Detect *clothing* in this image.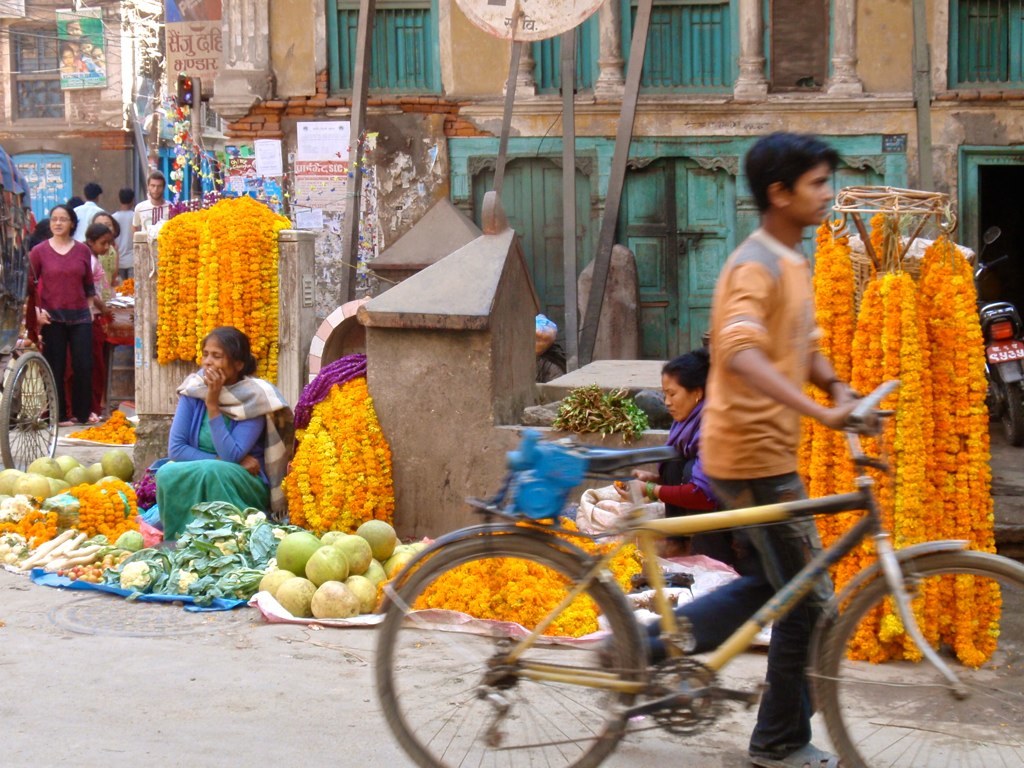
Detection: [x1=74, y1=198, x2=103, y2=240].
